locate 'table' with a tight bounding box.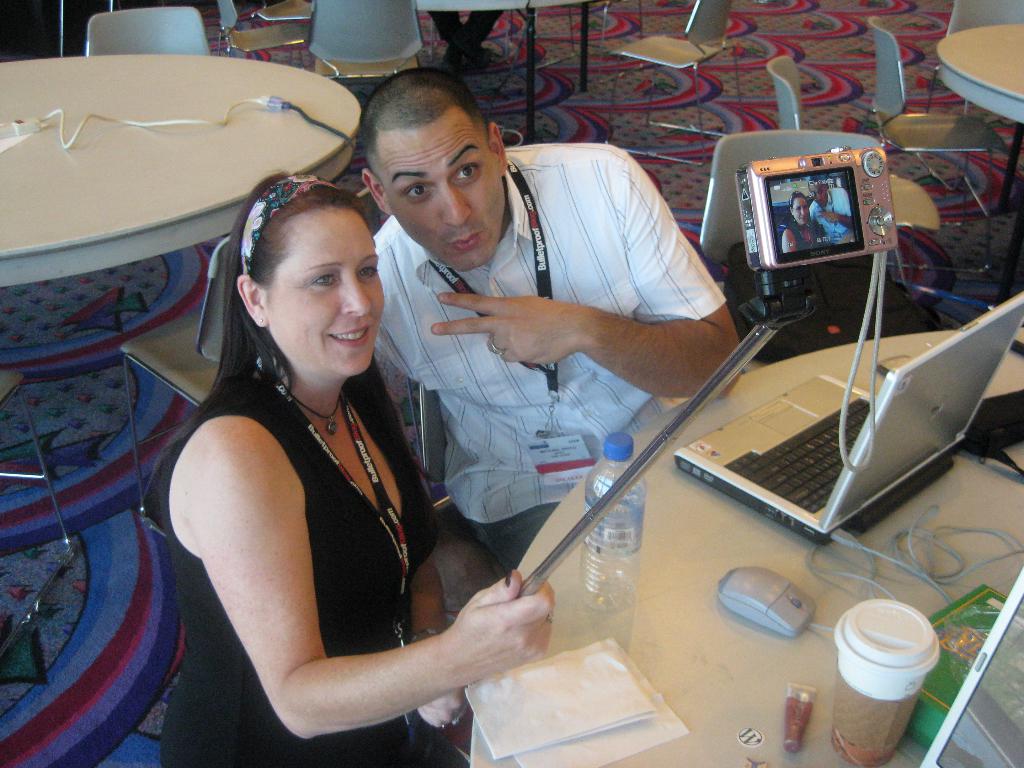
crop(0, 60, 376, 452).
